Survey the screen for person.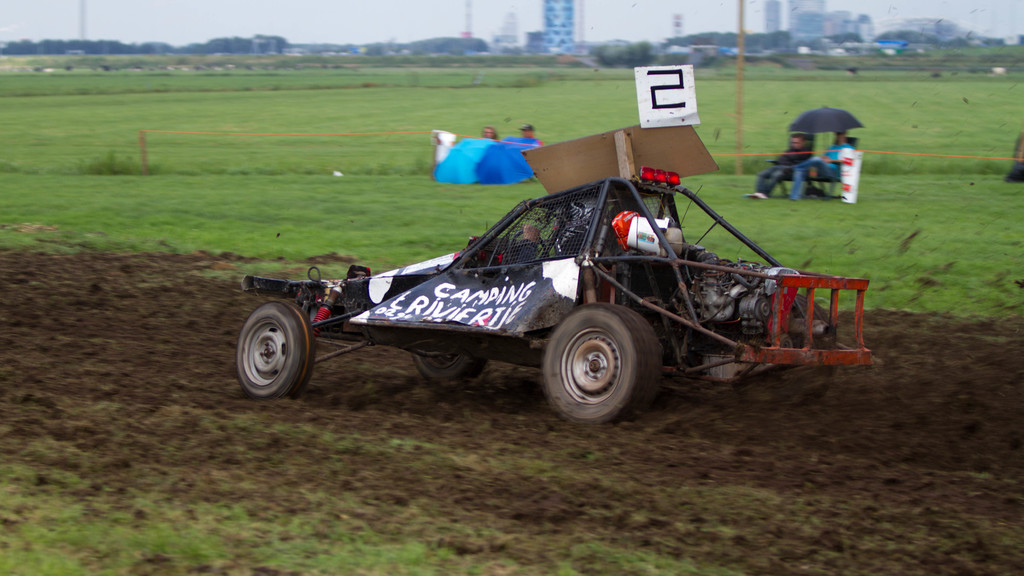
Survey found: BBox(788, 133, 855, 203).
